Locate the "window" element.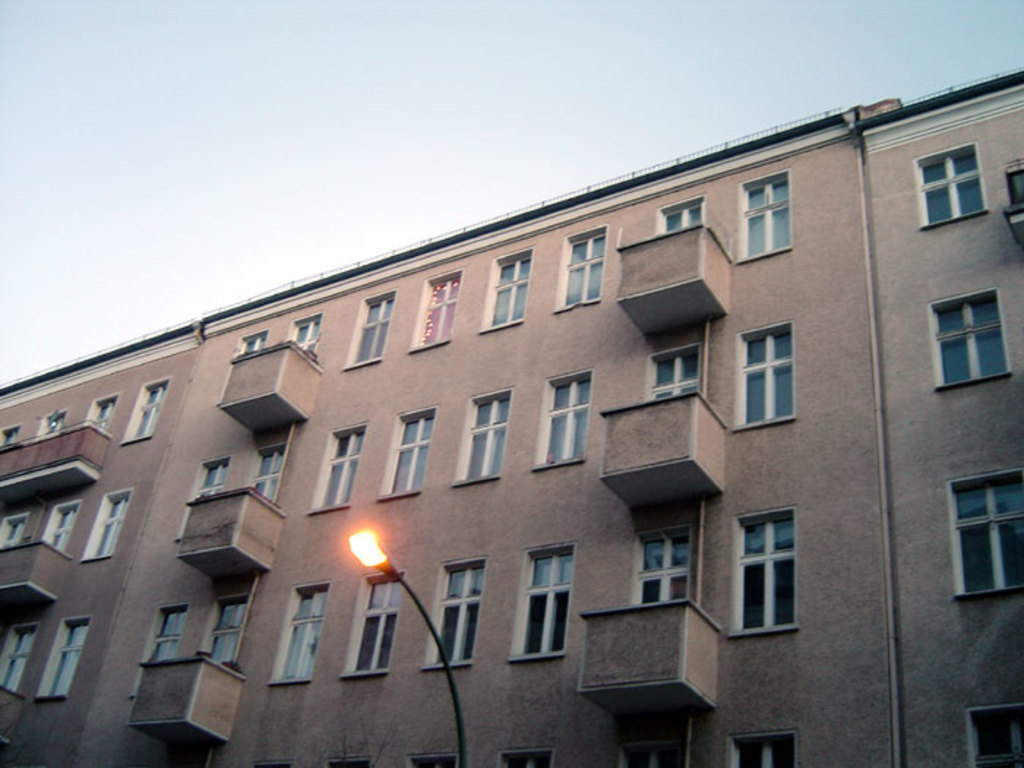
Element bbox: 998 146 1023 240.
